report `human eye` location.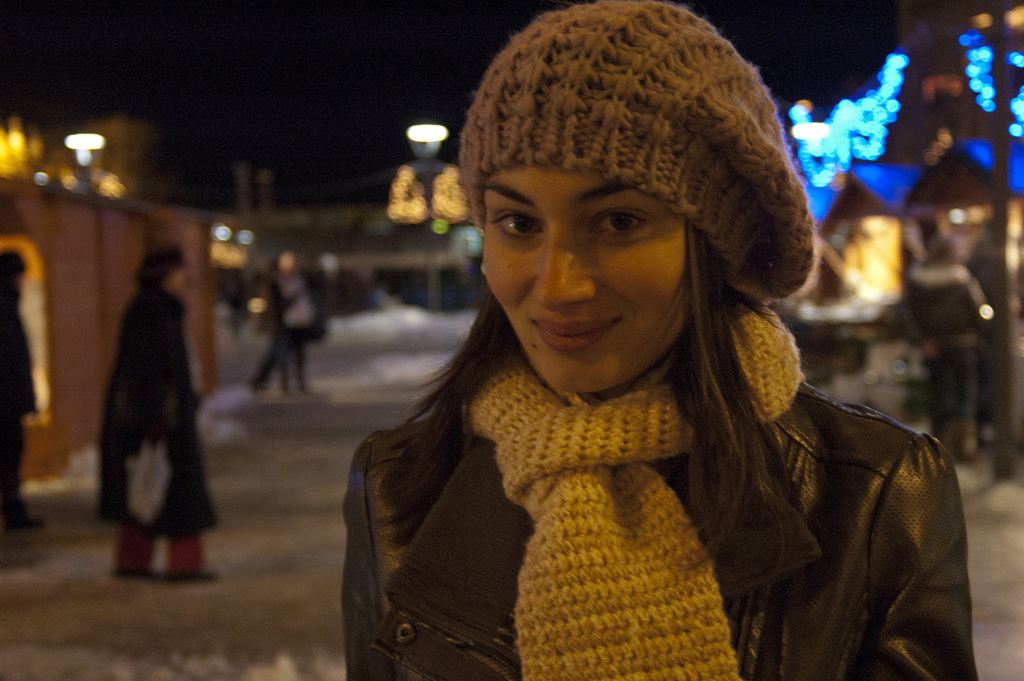
Report: bbox=(481, 207, 553, 248).
